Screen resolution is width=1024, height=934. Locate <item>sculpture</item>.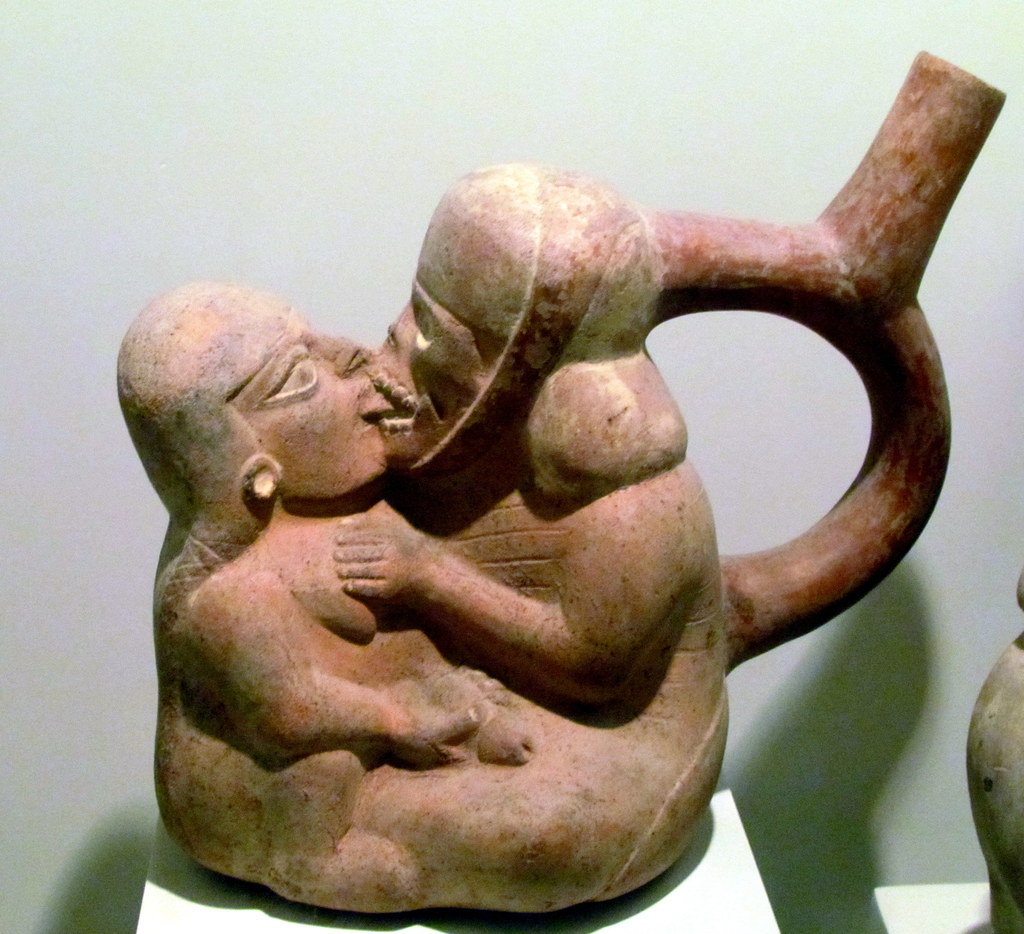
(108,51,1004,913).
